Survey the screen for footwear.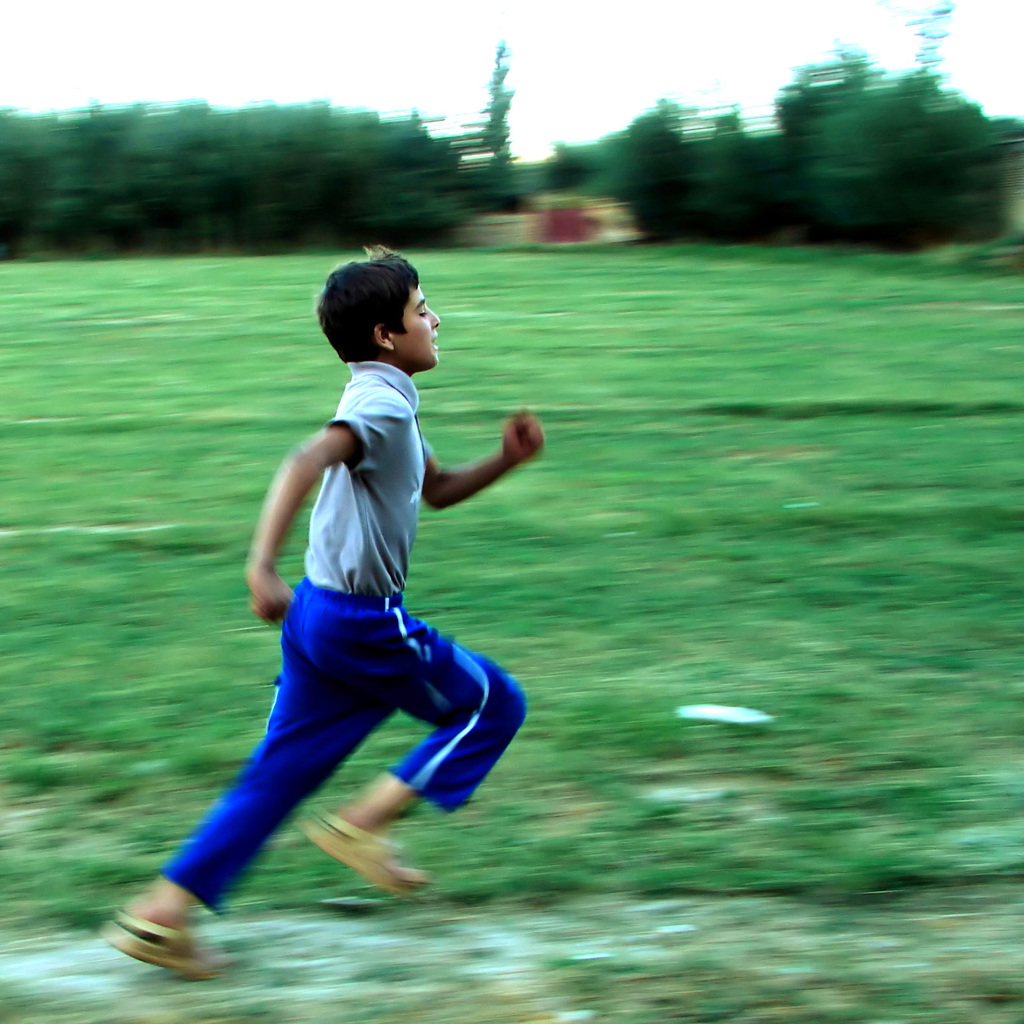
Survey found: 97,906,222,985.
